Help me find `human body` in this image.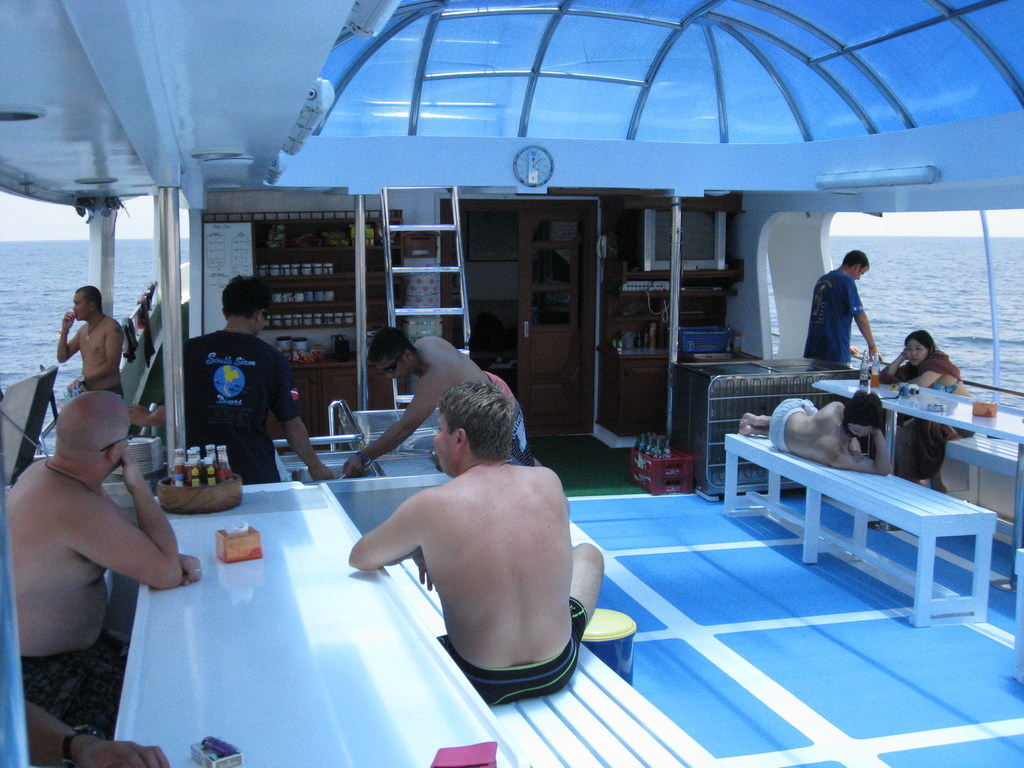
Found it: [801, 269, 883, 367].
